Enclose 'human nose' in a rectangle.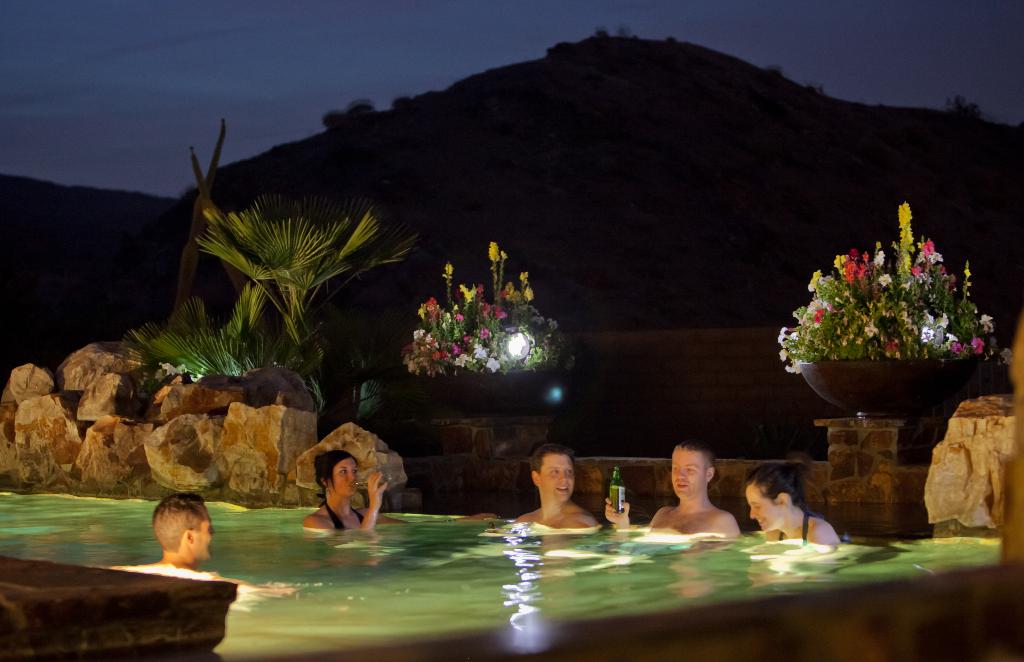
558,476,568,487.
